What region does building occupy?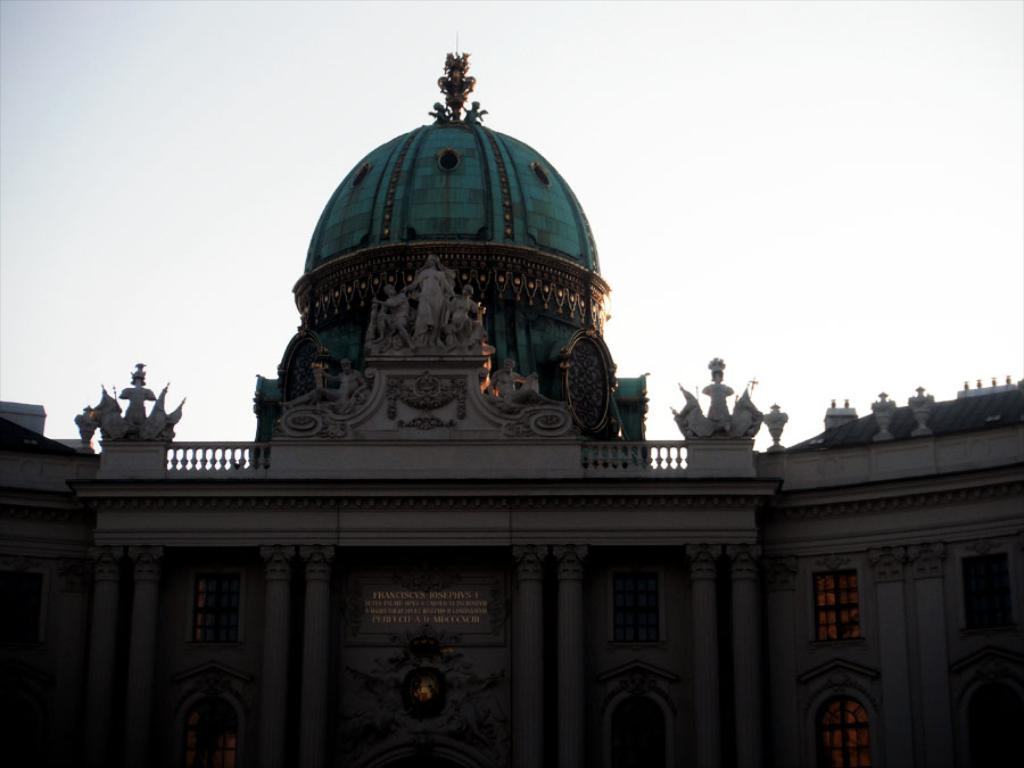
rect(0, 32, 1023, 767).
